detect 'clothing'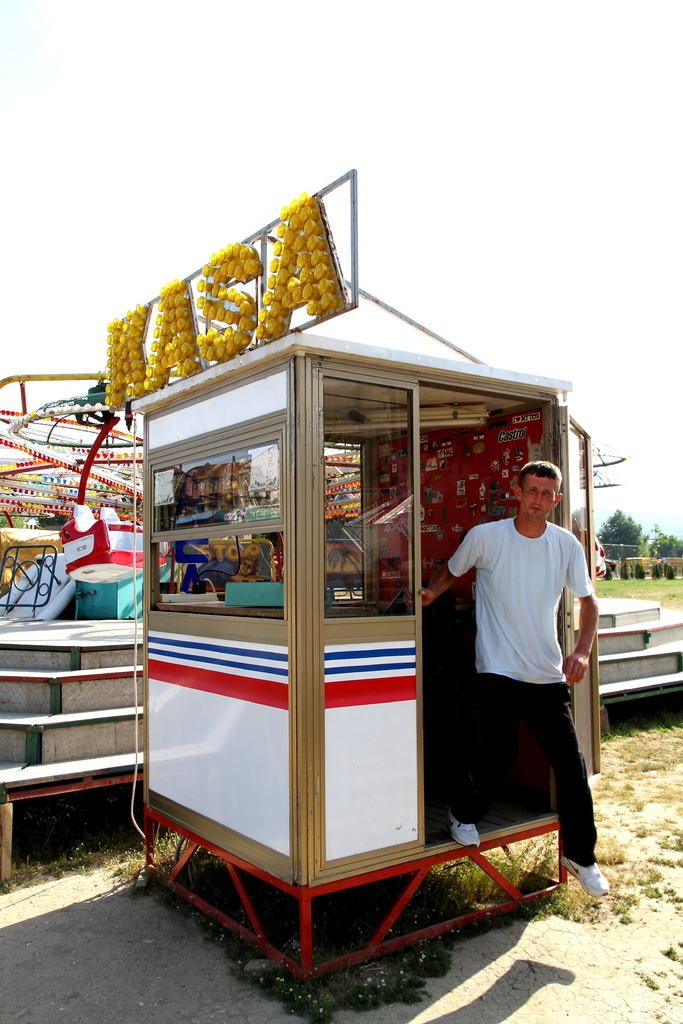
detection(441, 511, 599, 868)
